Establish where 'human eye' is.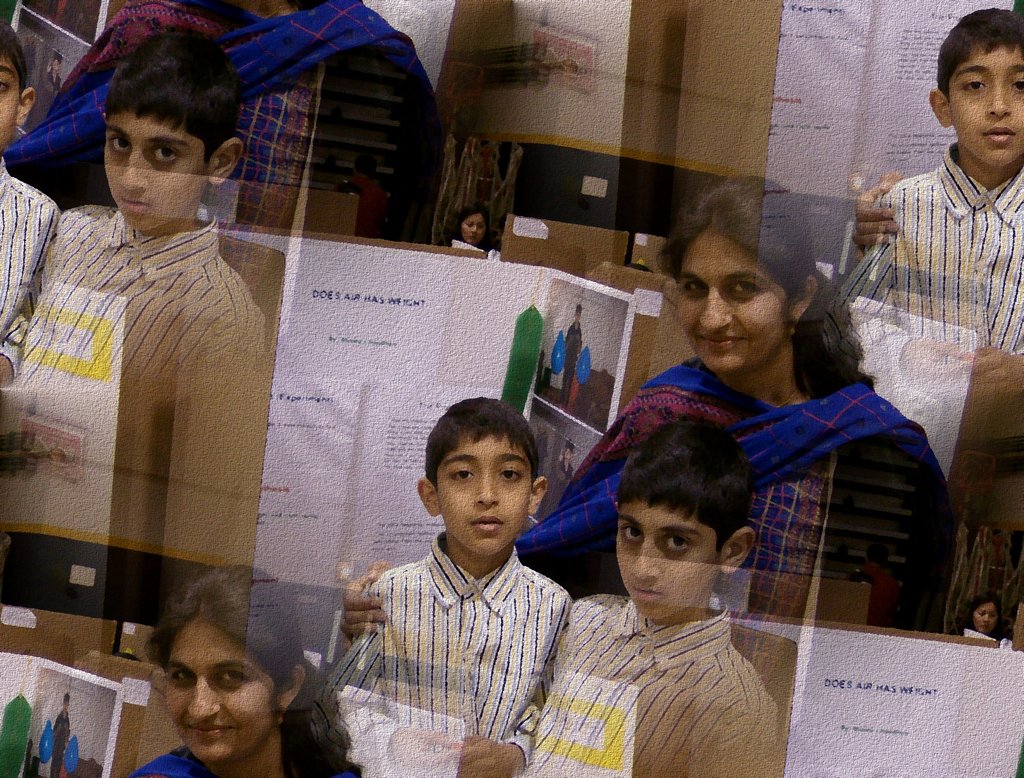
Established at [1007, 76, 1023, 94].
